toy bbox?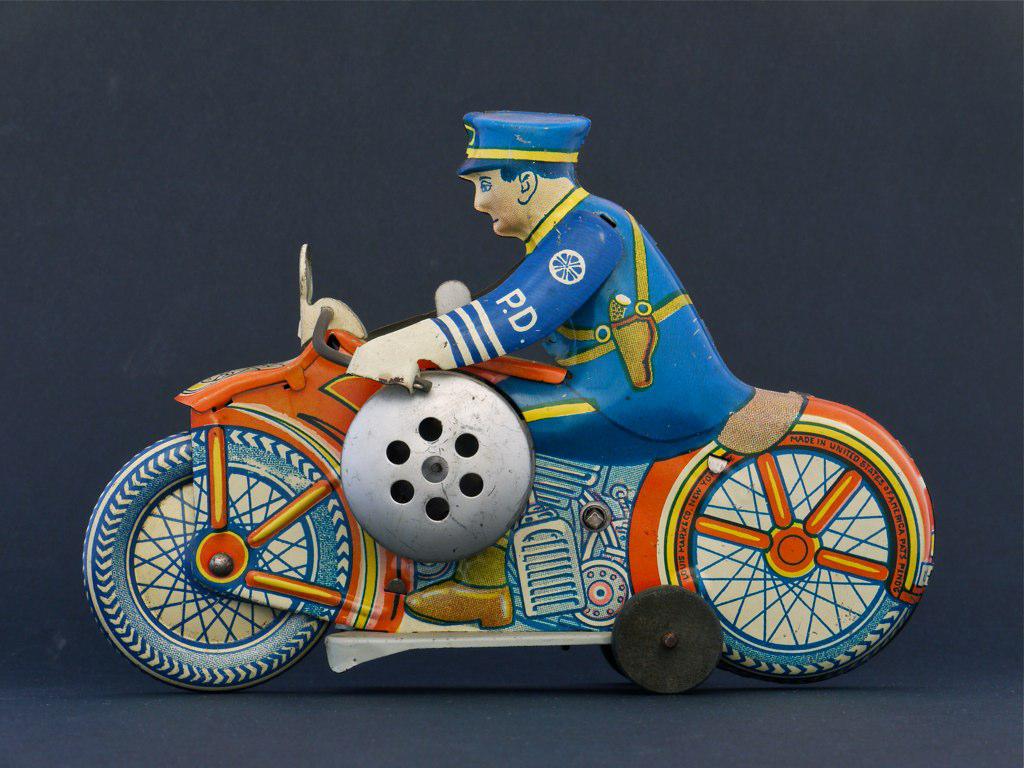
(120,123,941,694)
